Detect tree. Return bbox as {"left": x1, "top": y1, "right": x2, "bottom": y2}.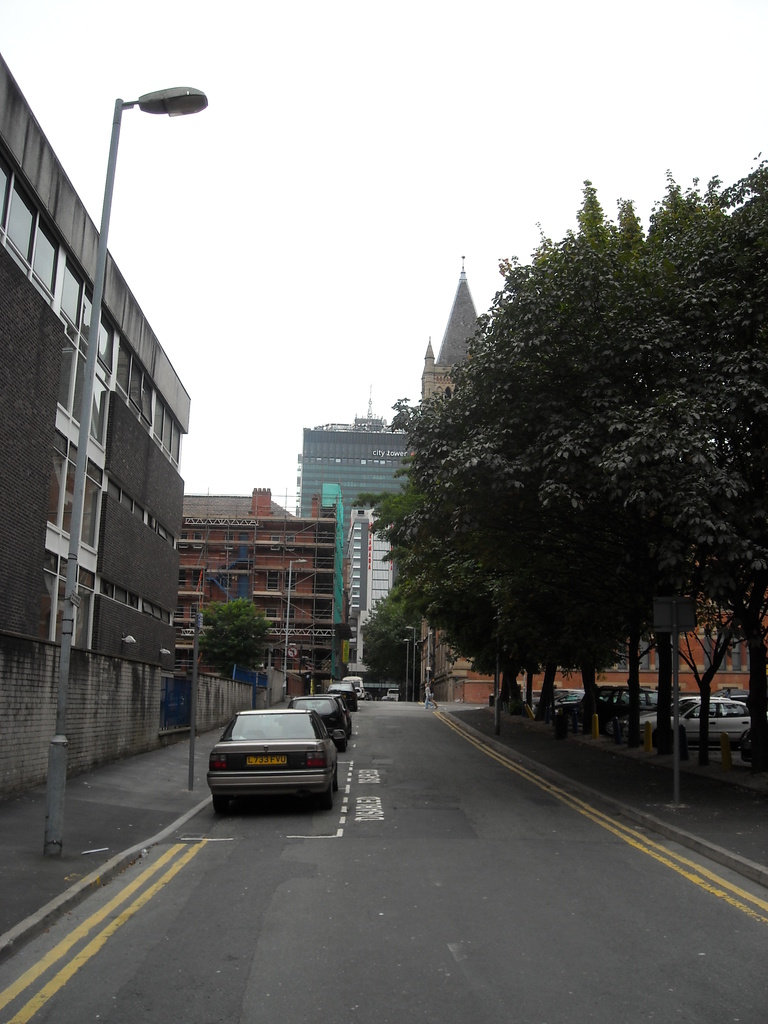
{"left": 577, "top": 157, "right": 767, "bottom": 773}.
